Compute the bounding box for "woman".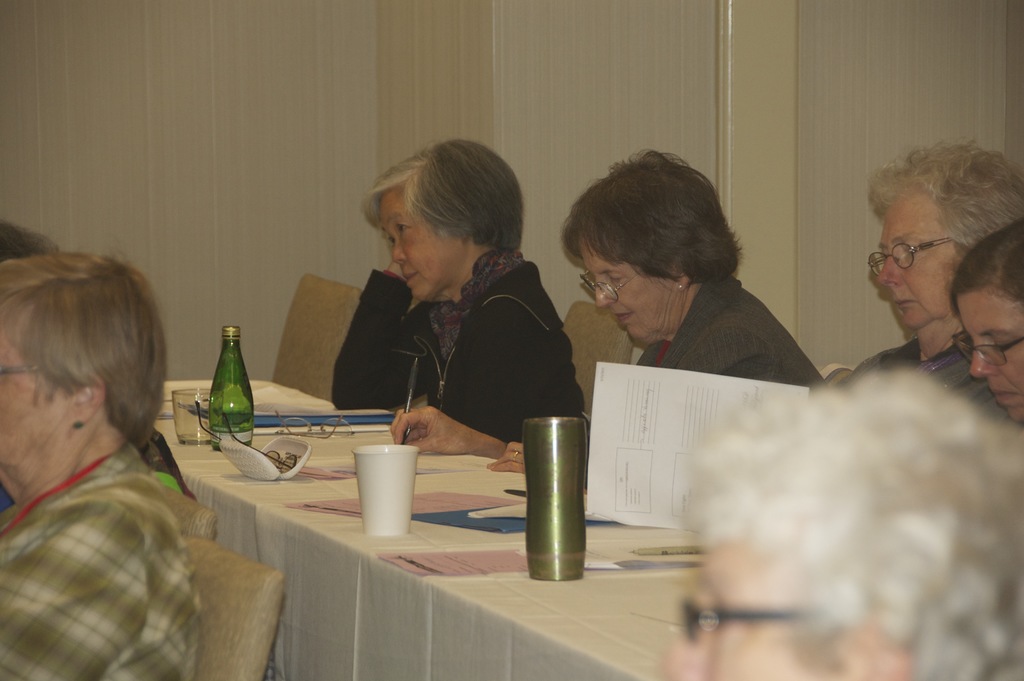
951,217,1023,432.
